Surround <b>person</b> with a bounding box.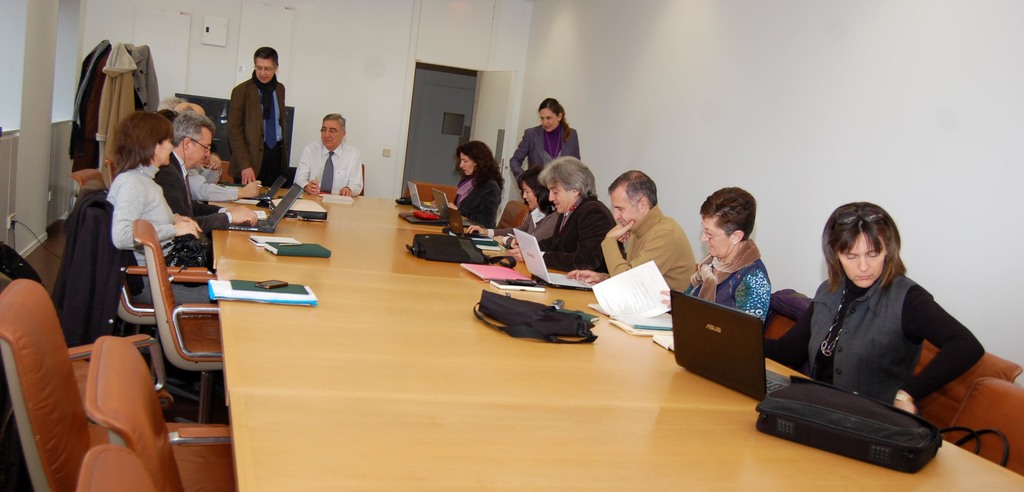
<box>221,46,281,197</box>.
